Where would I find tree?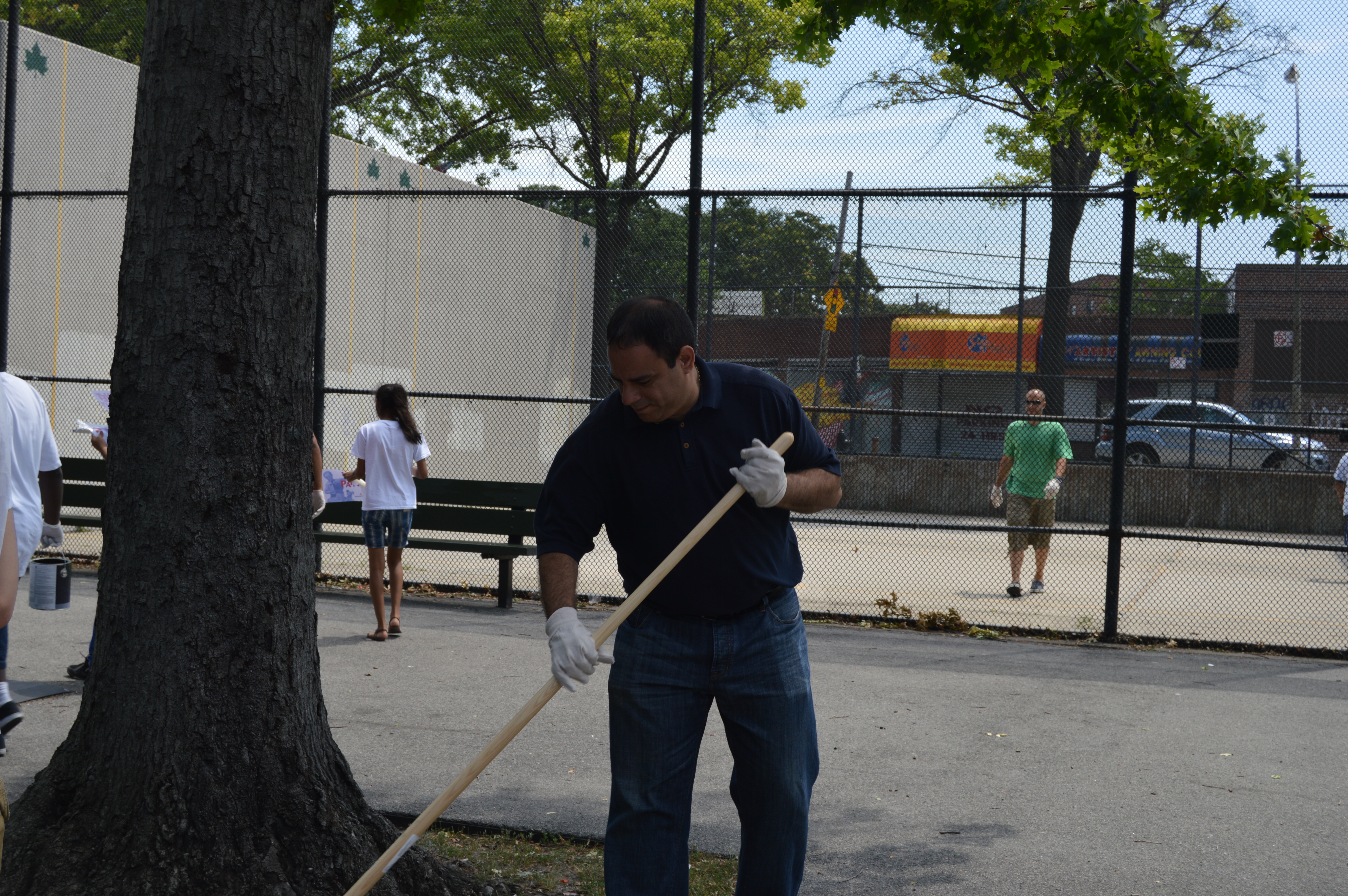
At pyautogui.locateOnScreen(9, 0, 80, 196).
